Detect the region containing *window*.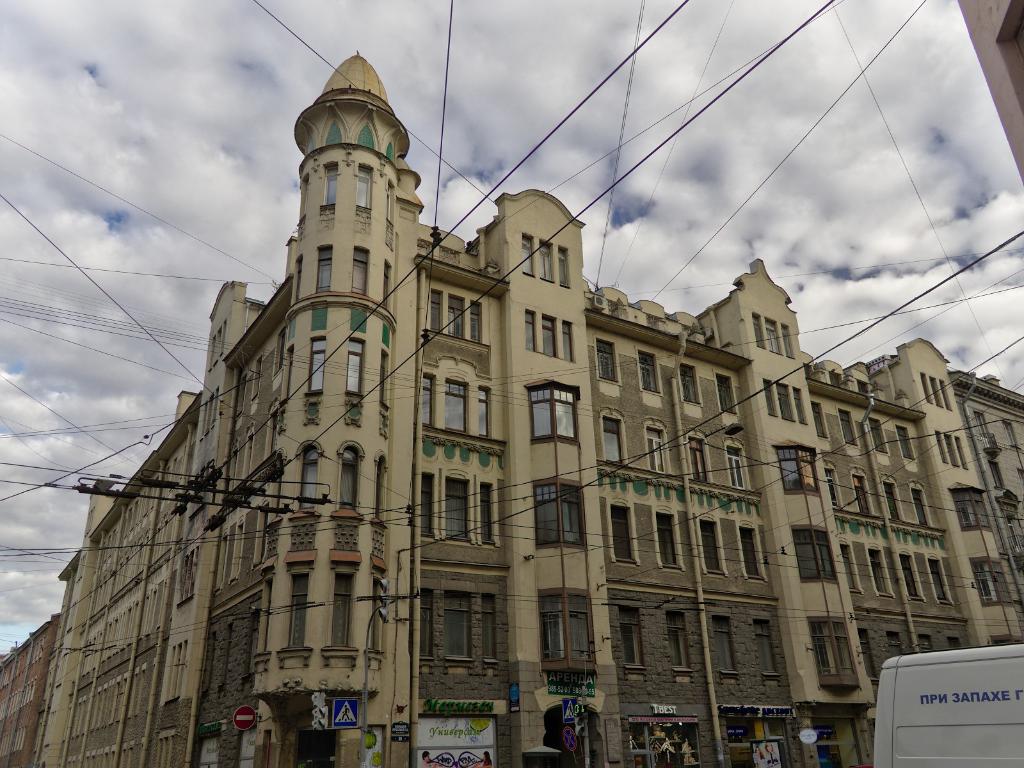
bbox(947, 636, 961, 648).
